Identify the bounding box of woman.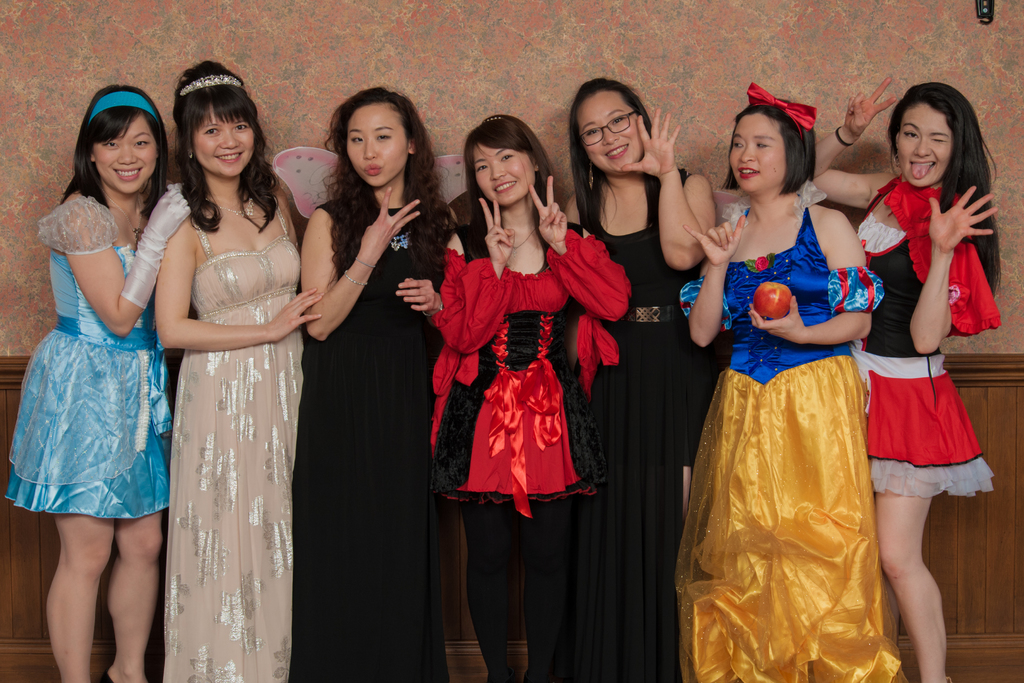
Rect(291, 81, 460, 682).
